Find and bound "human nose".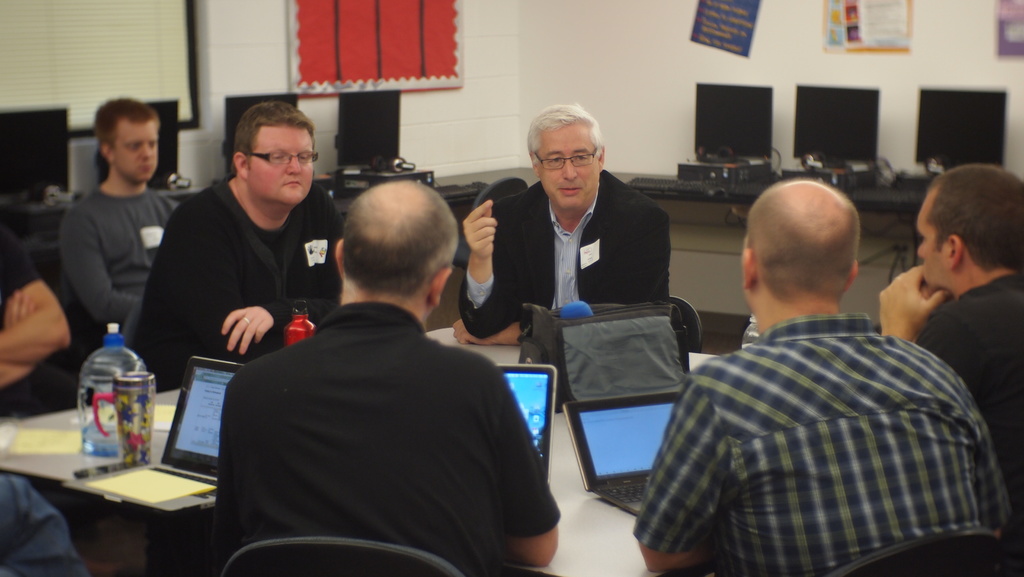
Bound: 138:145:152:159.
